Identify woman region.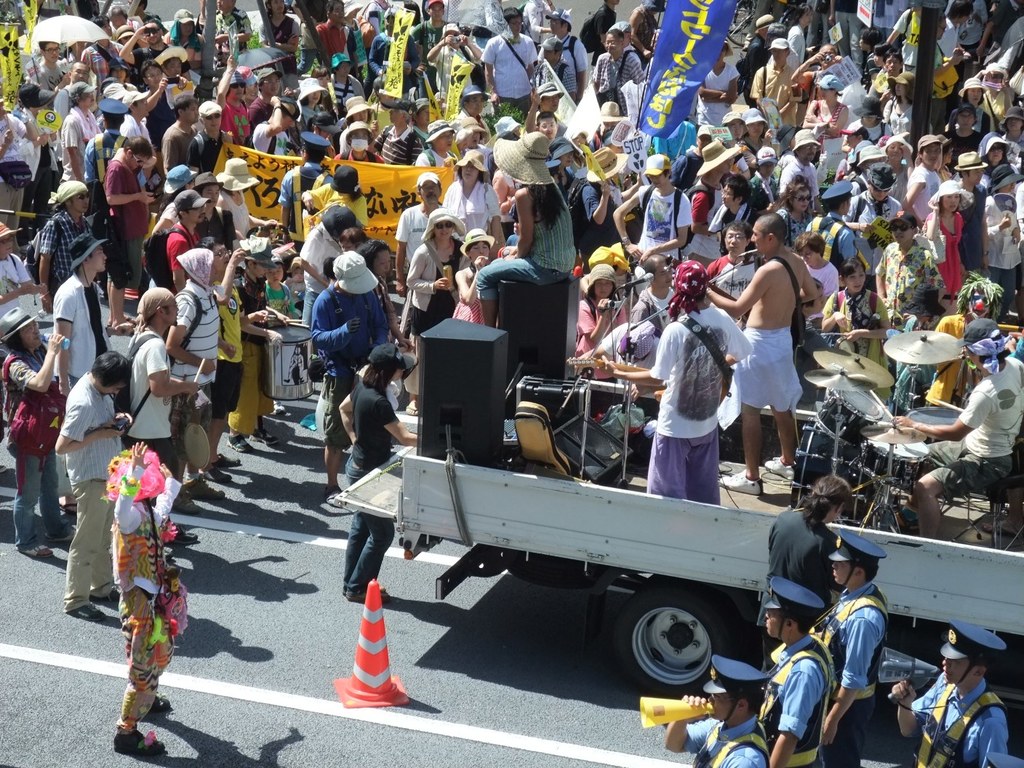
Region: Rect(737, 107, 768, 156).
